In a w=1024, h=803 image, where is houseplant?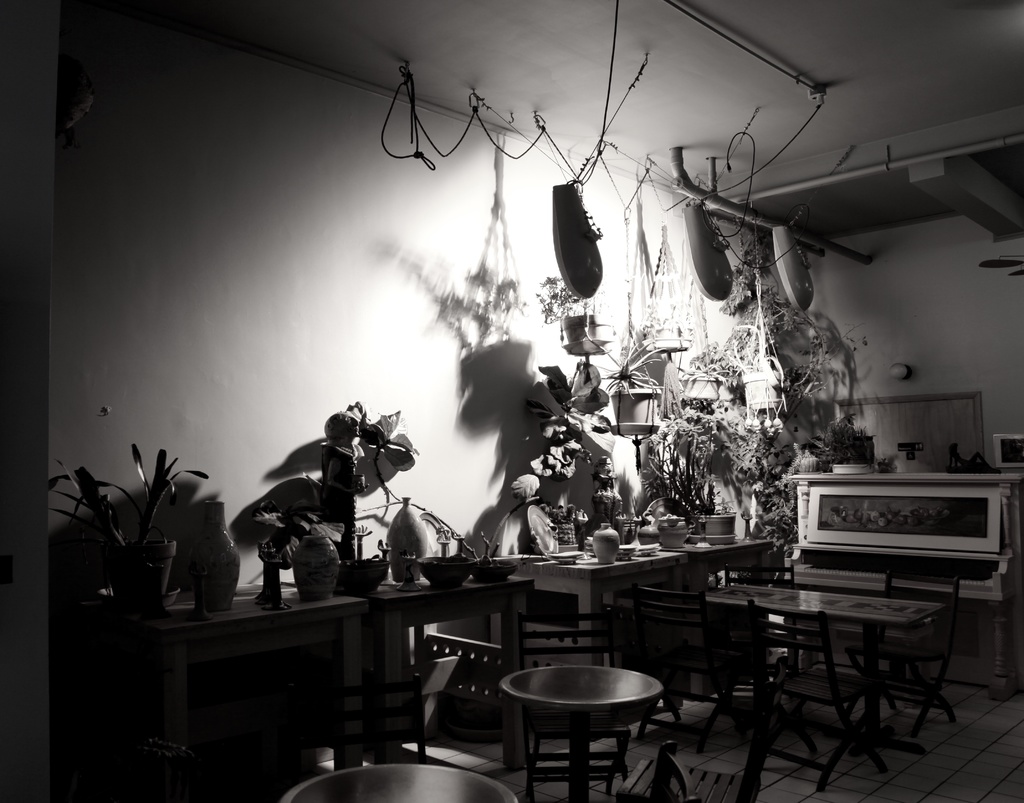
bbox=[315, 410, 415, 595].
